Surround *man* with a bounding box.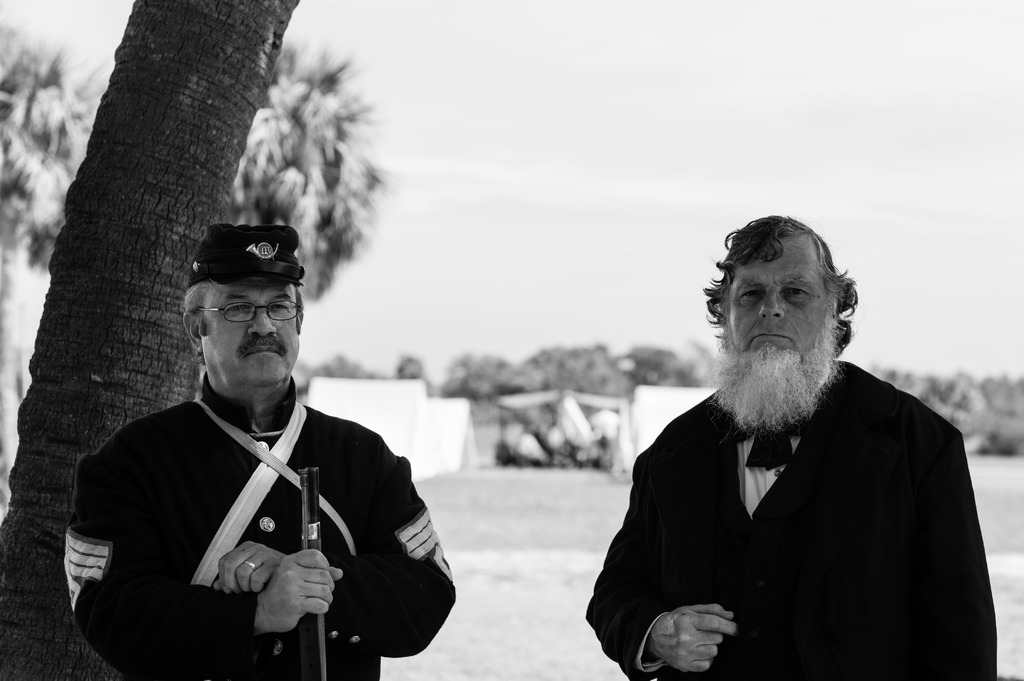
select_region(64, 225, 458, 680).
